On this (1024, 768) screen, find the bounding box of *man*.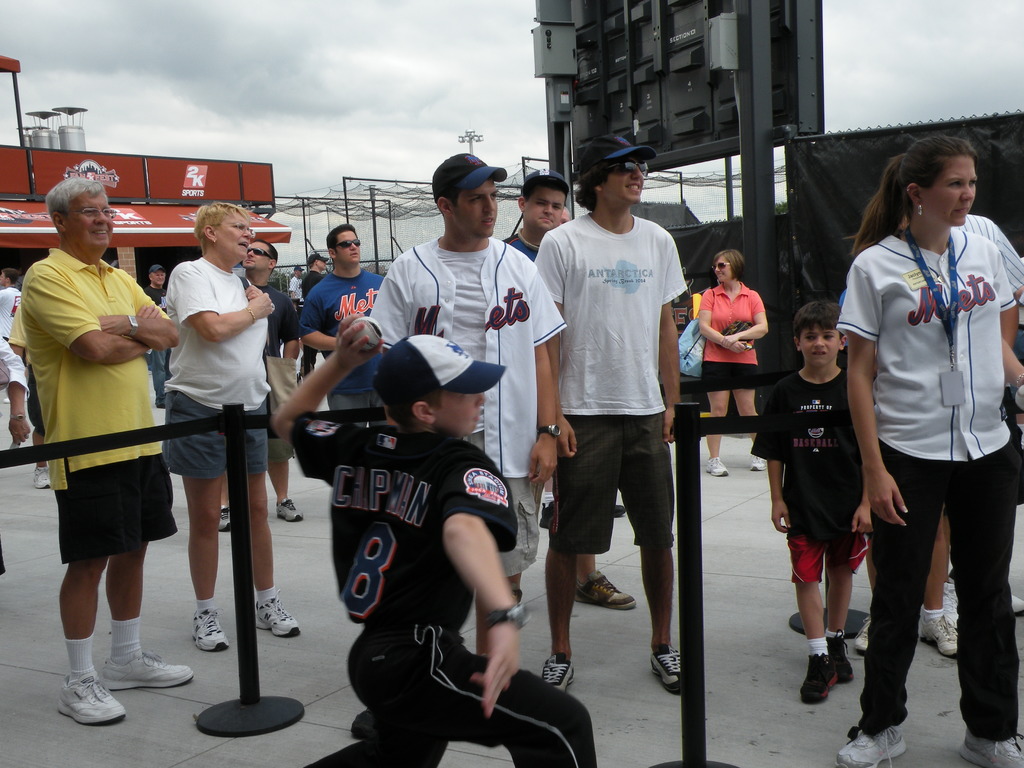
Bounding box: 162 199 304 648.
